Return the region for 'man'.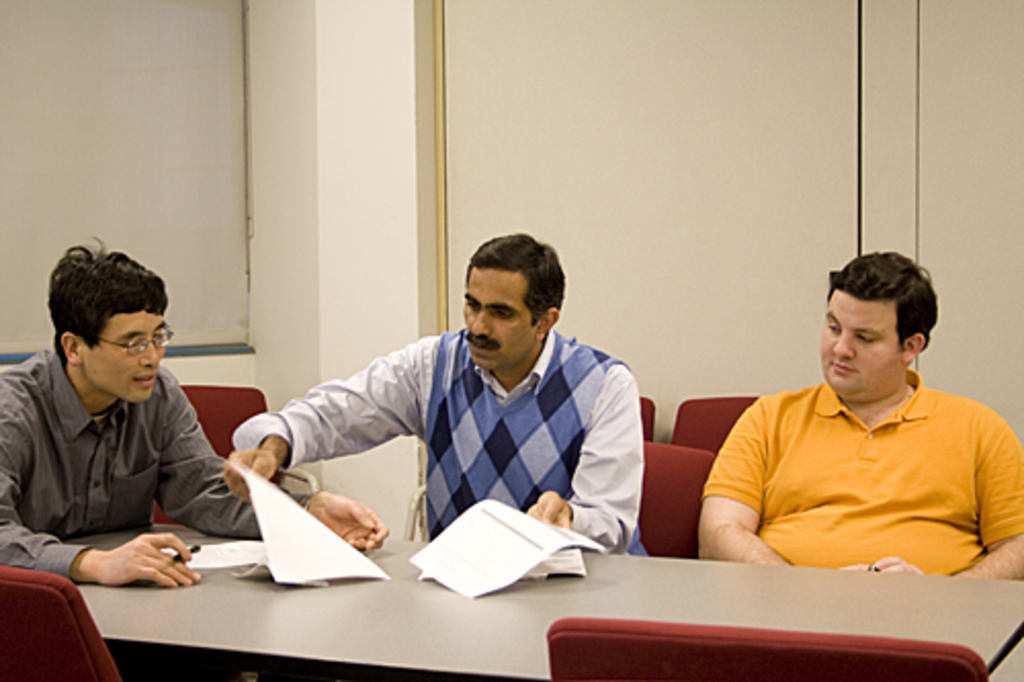
[left=676, top=260, right=1022, bottom=594].
